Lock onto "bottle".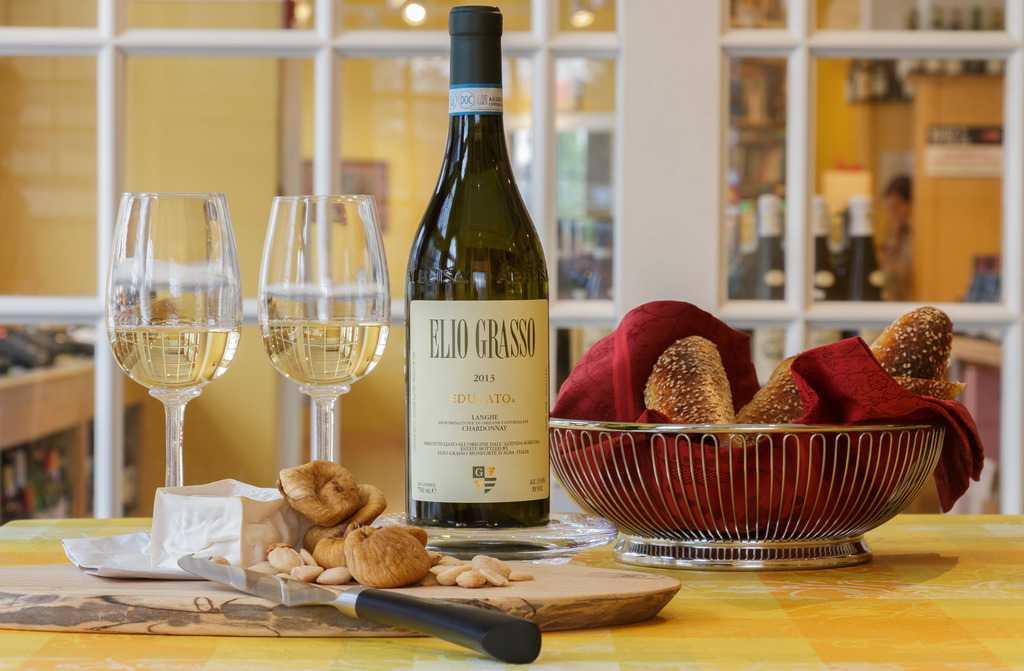
Locked: x1=401 y1=5 x2=547 y2=530.
